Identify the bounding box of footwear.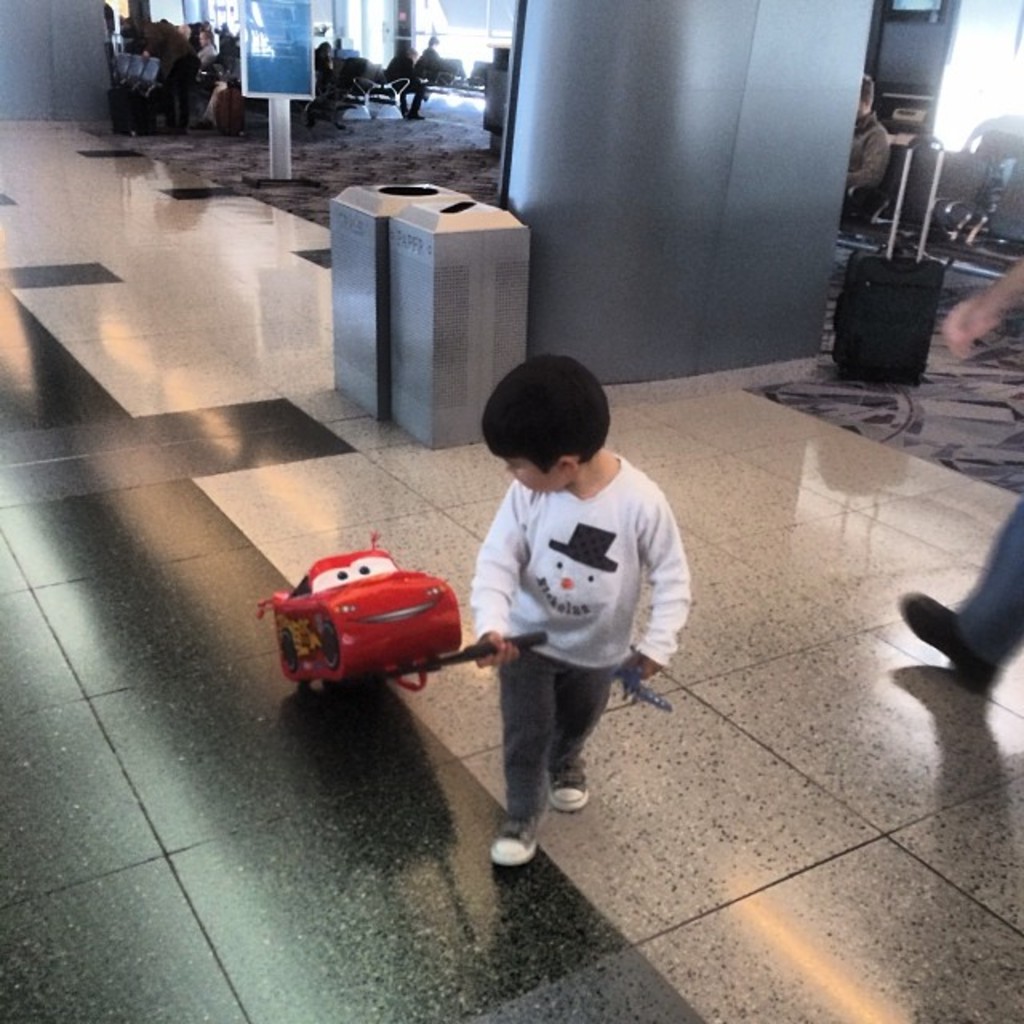
<bbox>475, 790, 579, 893</bbox>.
